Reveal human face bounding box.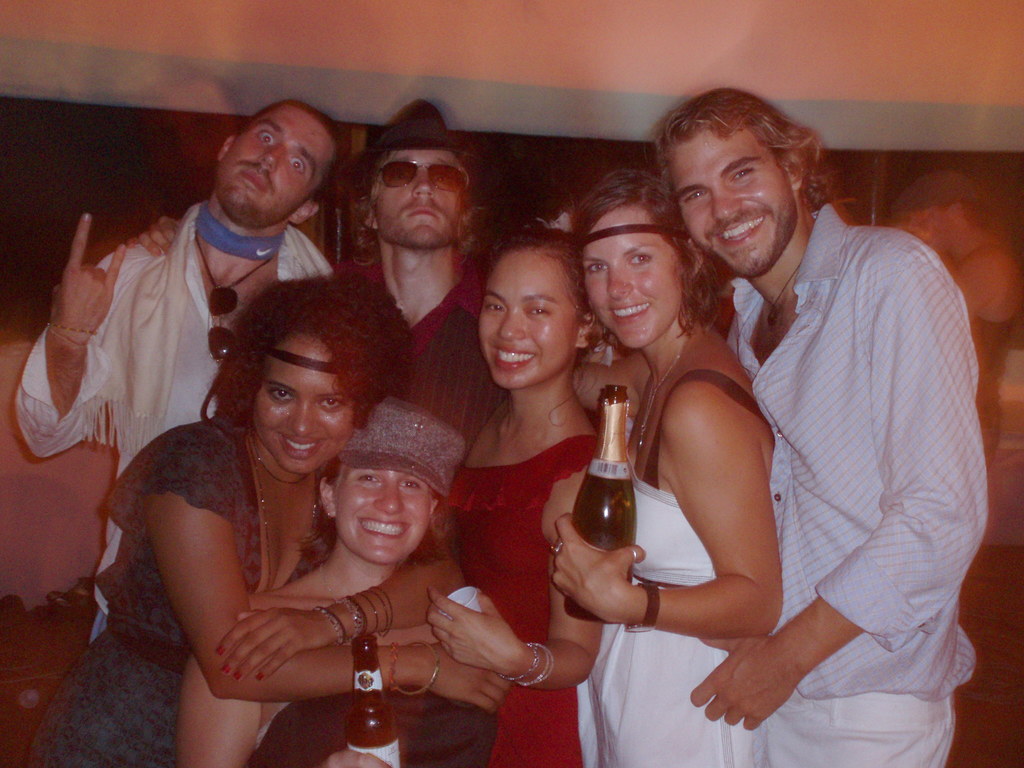
Revealed: x1=209, y1=102, x2=332, y2=228.
